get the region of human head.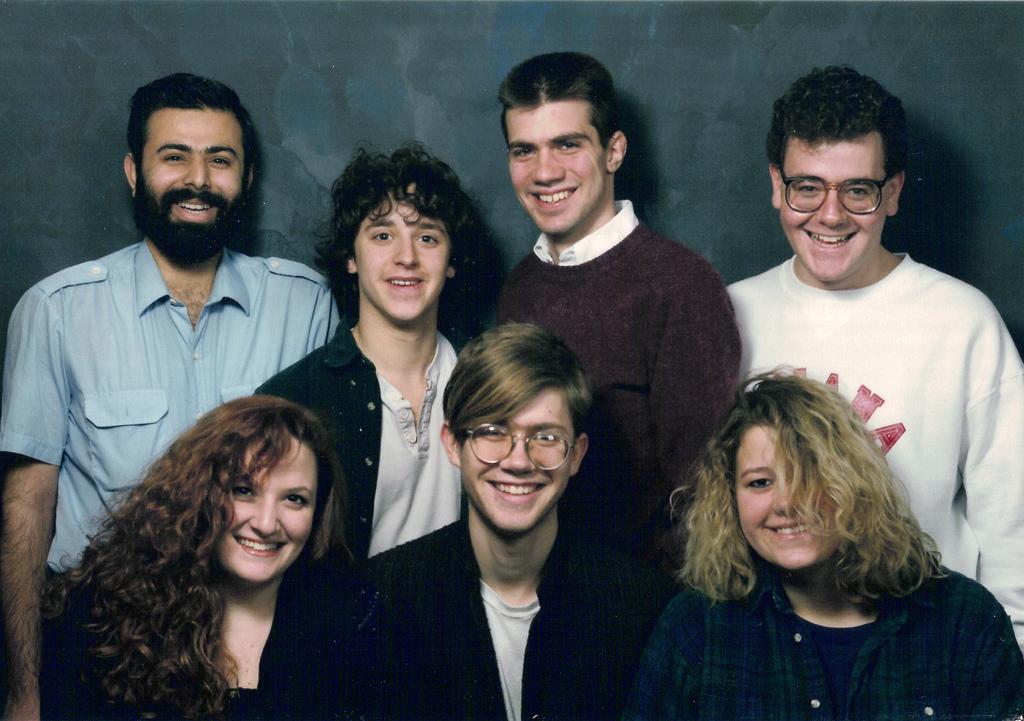
BBox(500, 55, 630, 234).
